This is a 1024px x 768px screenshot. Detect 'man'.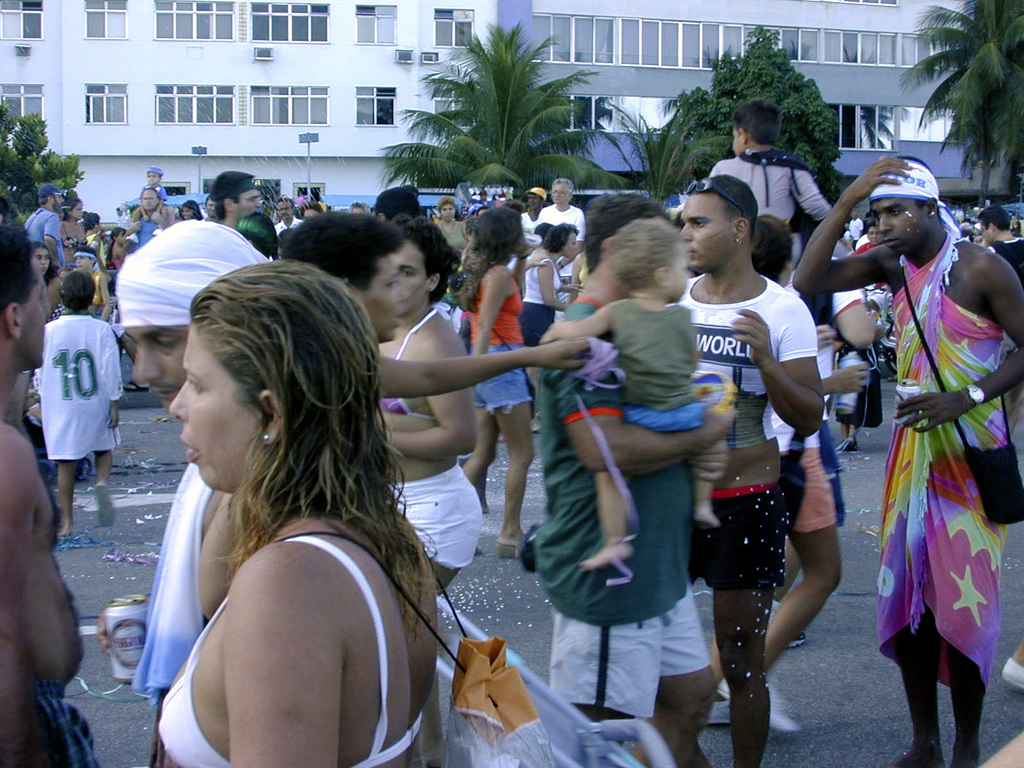
[x1=126, y1=186, x2=164, y2=249].
